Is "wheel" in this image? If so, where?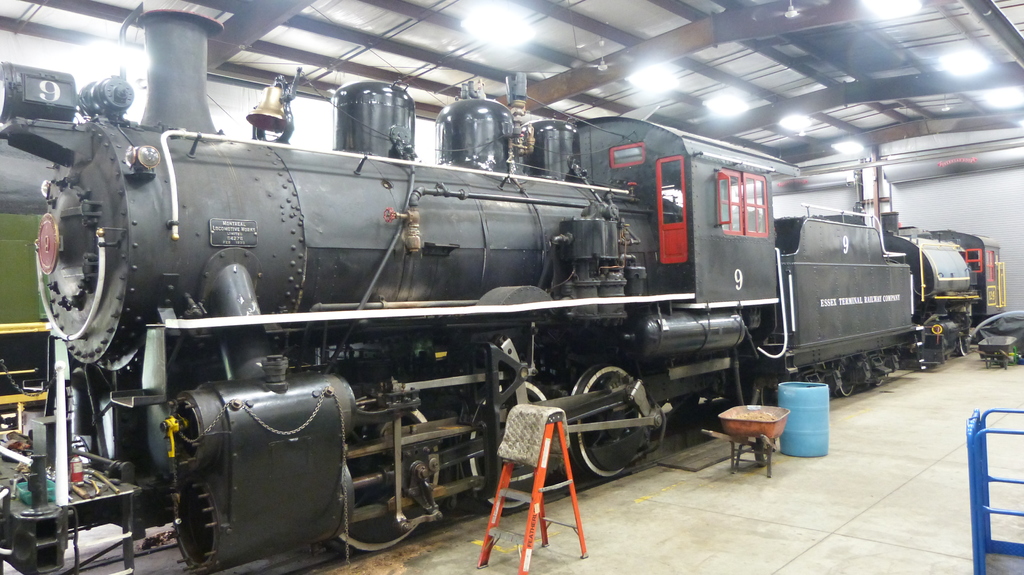
Yes, at box=[871, 360, 885, 385].
